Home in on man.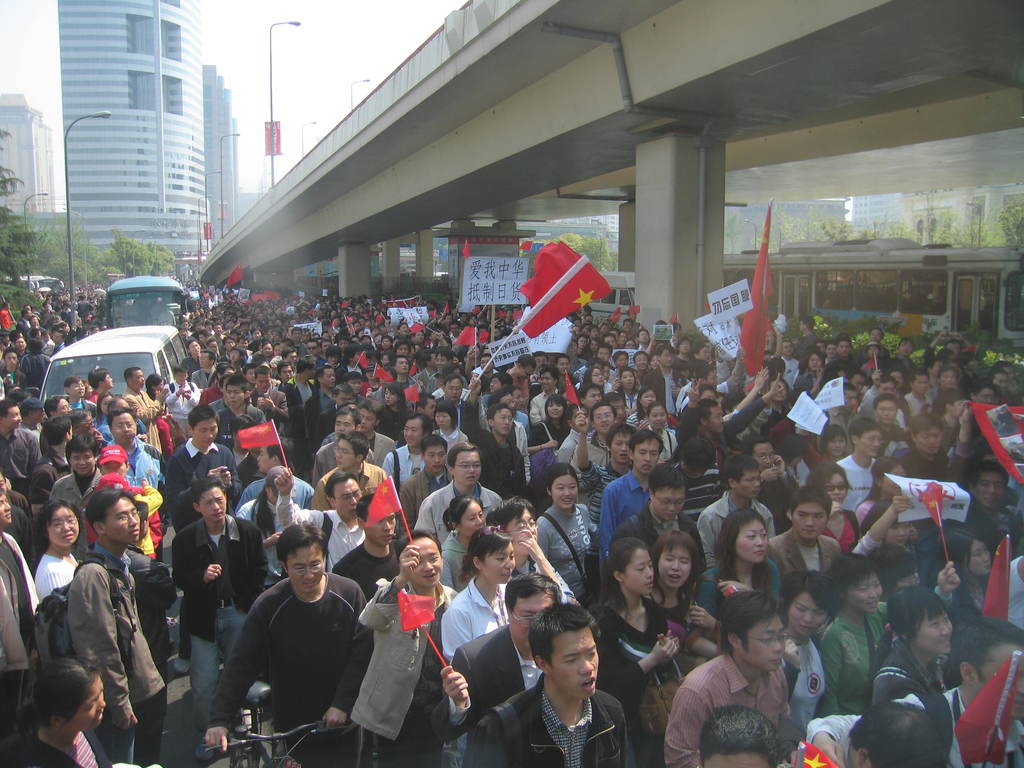
Homed in at <box>796,318,819,364</box>.
